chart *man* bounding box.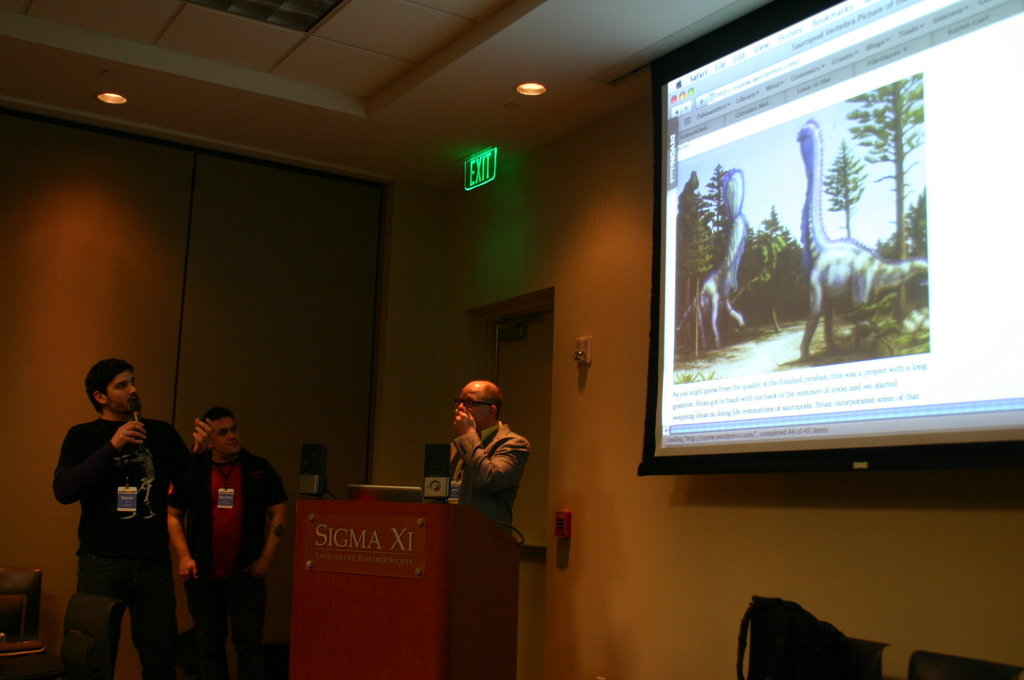
Charted: Rect(45, 350, 189, 661).
